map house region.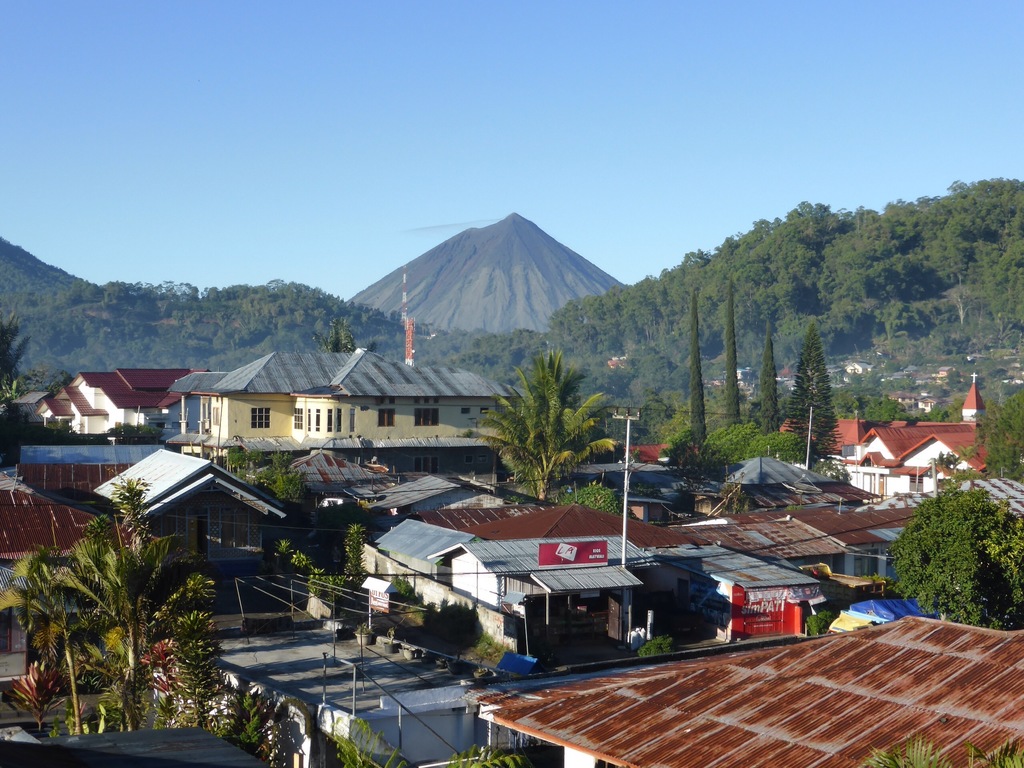
Mapped to detection(784, 470, 931, 597).
